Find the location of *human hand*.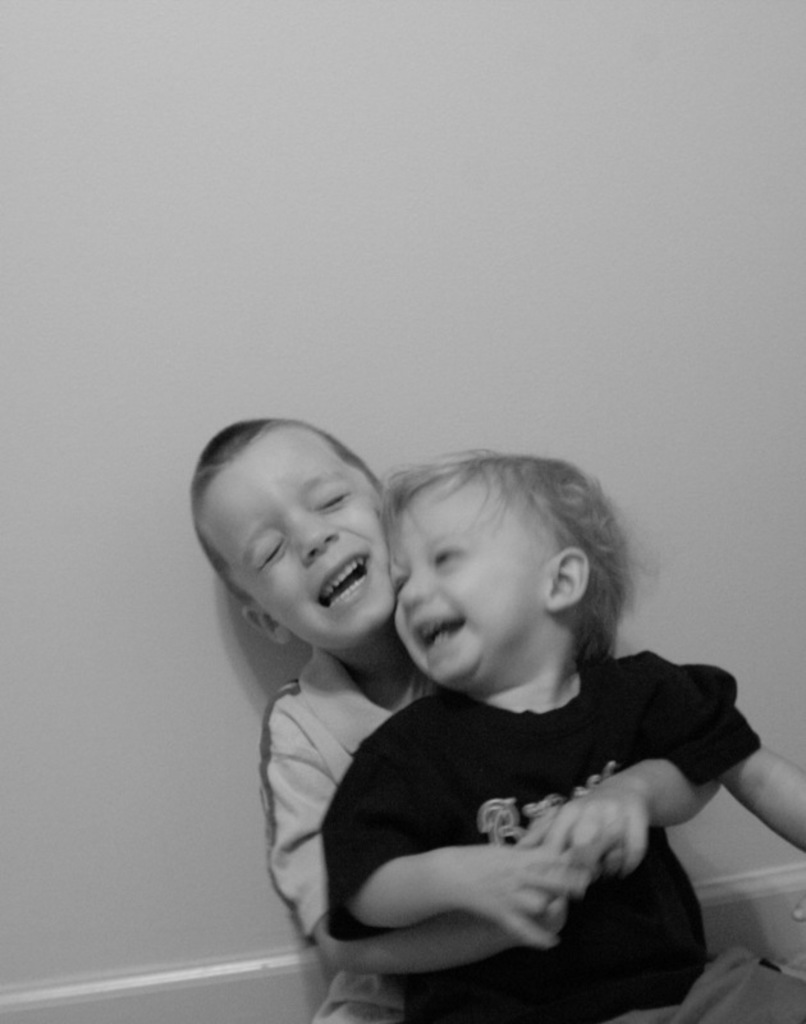
Location: 787,890,805,924.
